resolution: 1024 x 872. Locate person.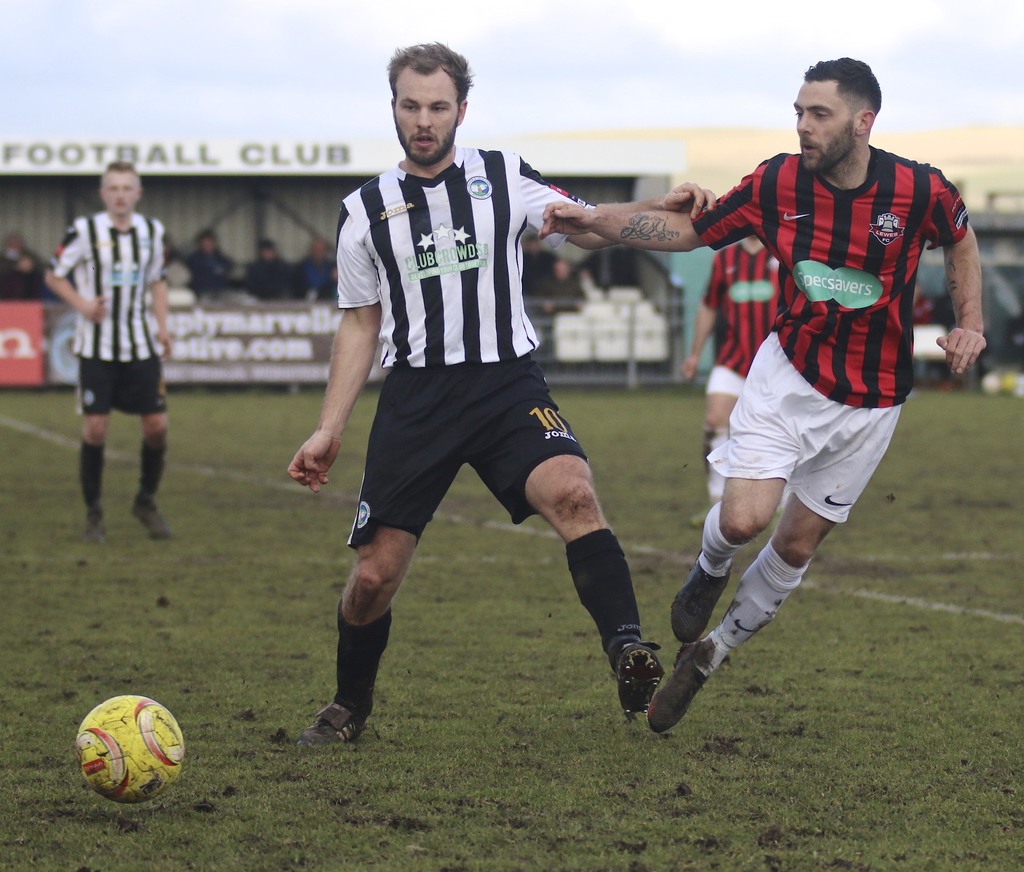
284:40:717:751.
